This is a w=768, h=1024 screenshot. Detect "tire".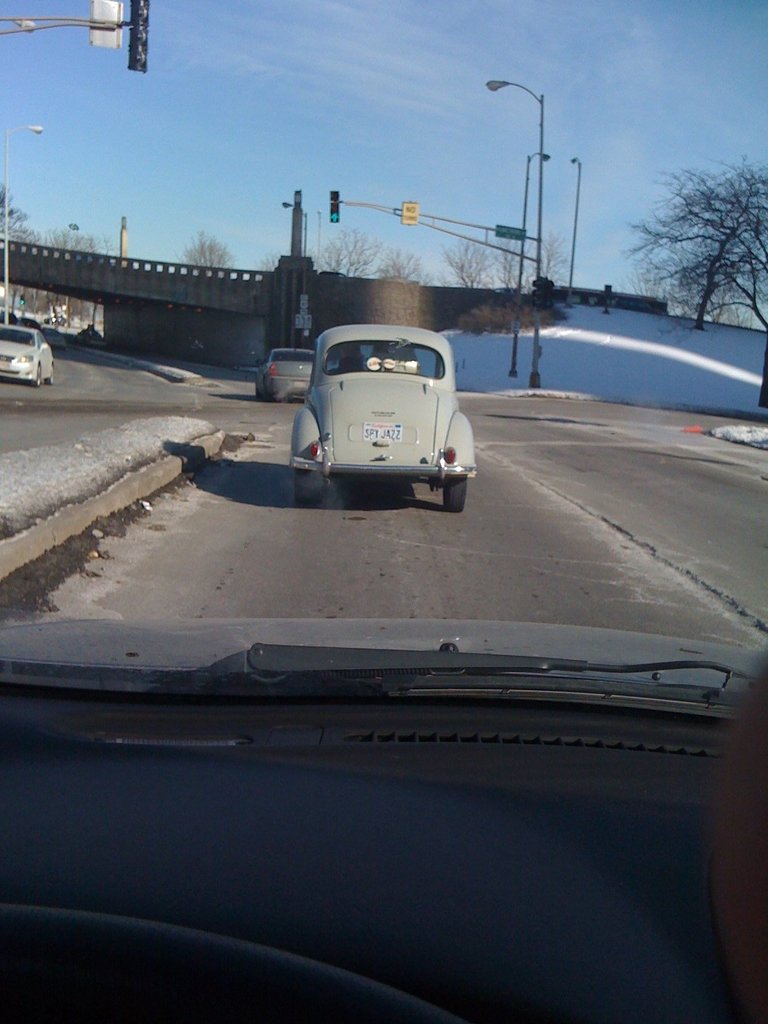
(292, 466, 327, 504).
